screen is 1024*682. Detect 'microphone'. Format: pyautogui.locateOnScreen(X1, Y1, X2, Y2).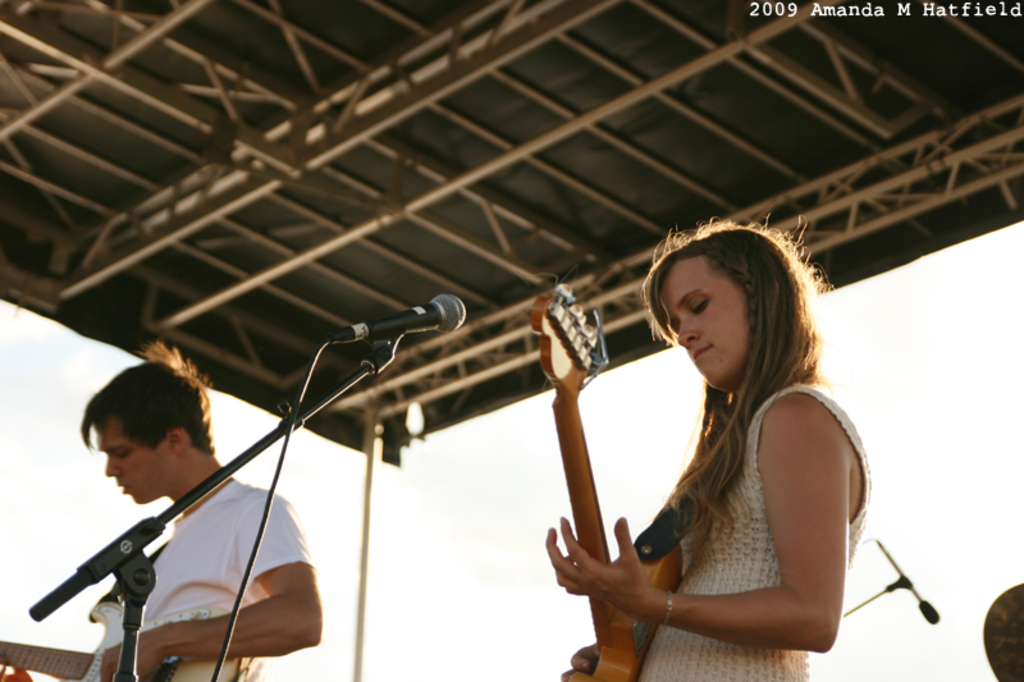
pyautogui.locateOnScreen(878, 539, 941, 626).
